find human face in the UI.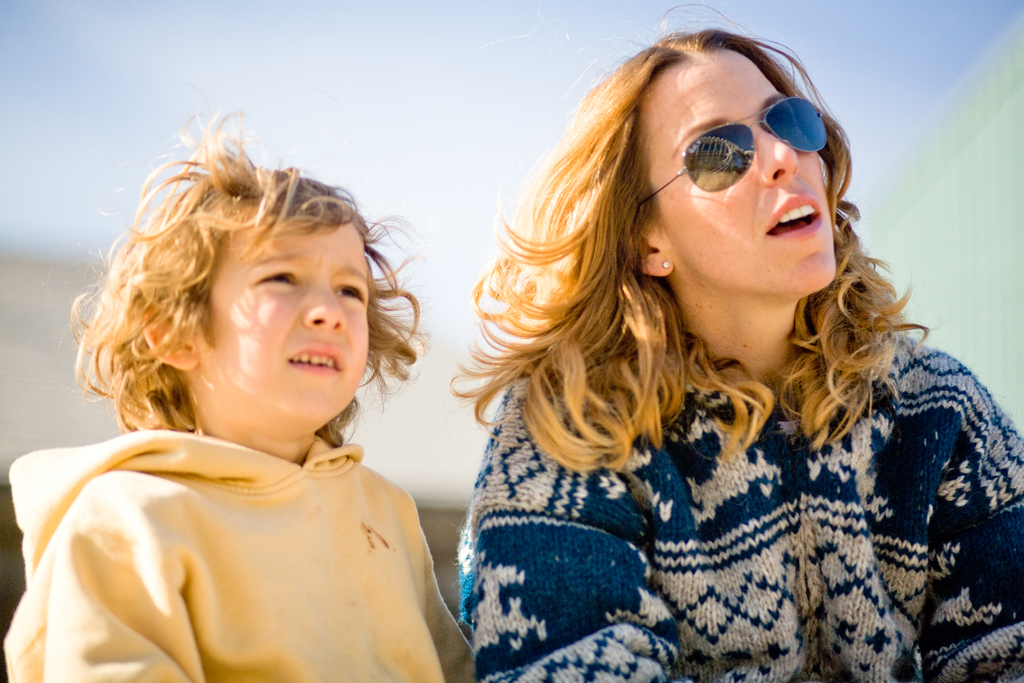
UI element at (649,47,838,293).
